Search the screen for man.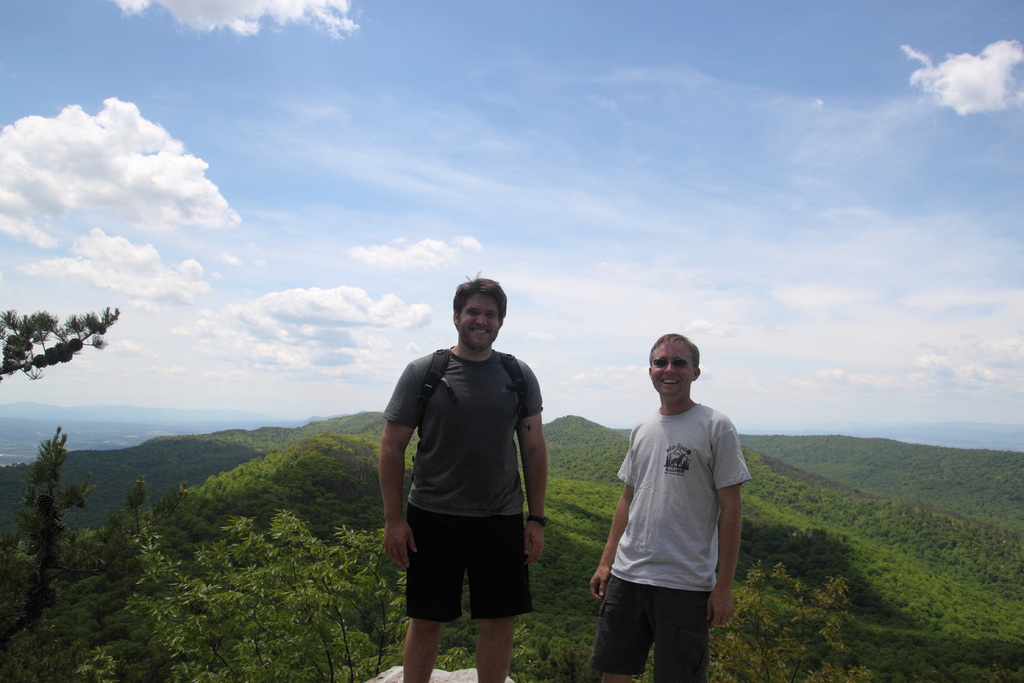
Found at {"x1": 588, "y1": 317, "x2": 756, "y2": 682}.
